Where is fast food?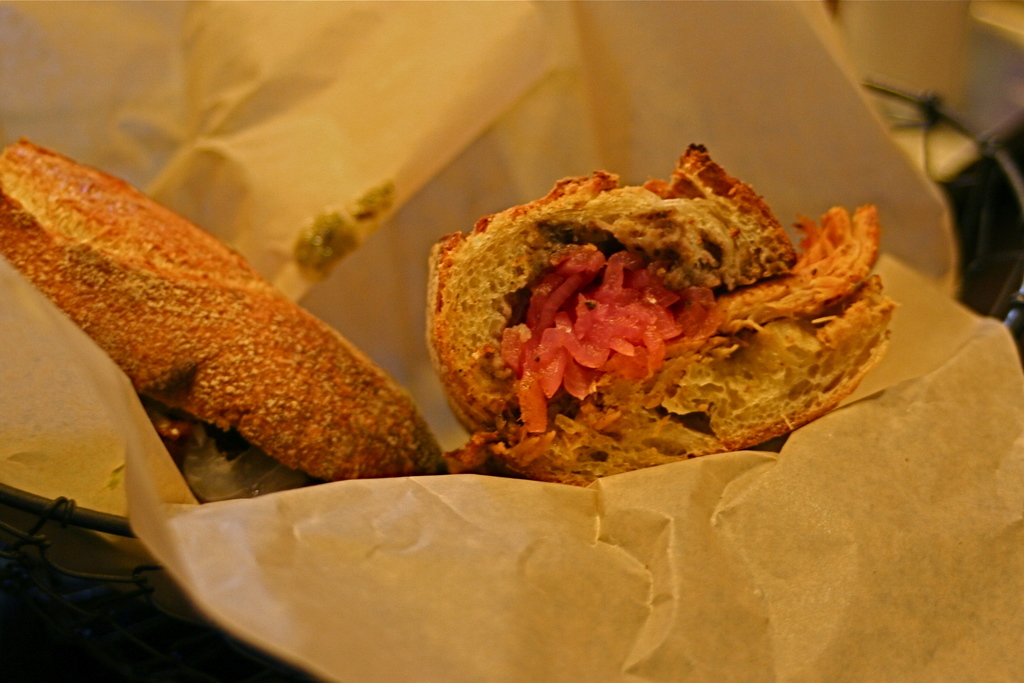
region(1, 136, 900, 492).
